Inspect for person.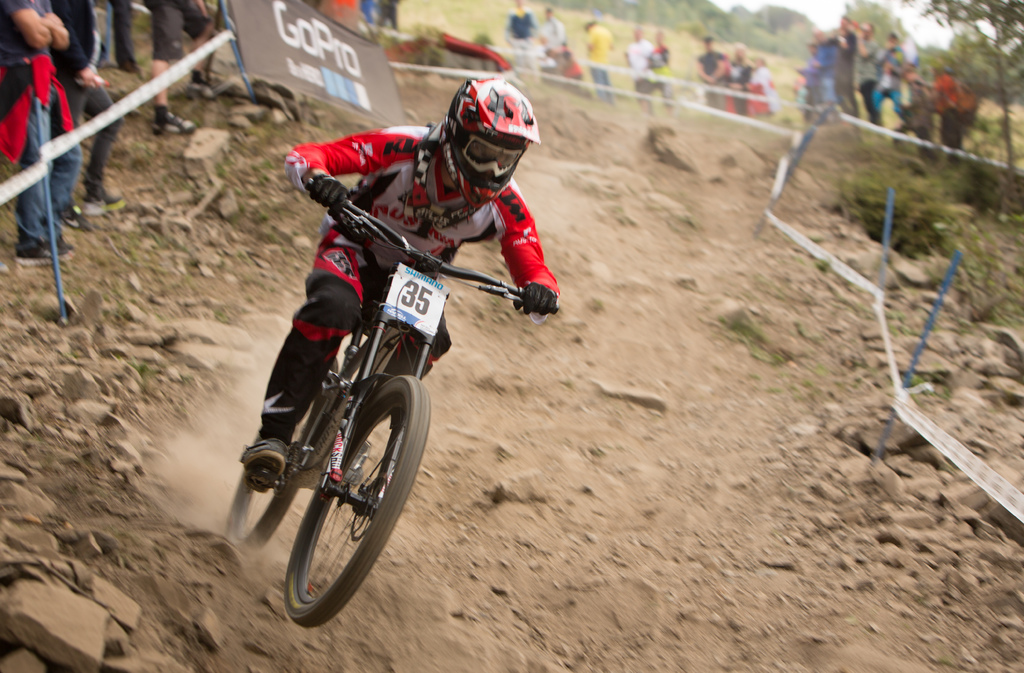
Inspection: locate(585, 14, 614, 106).
